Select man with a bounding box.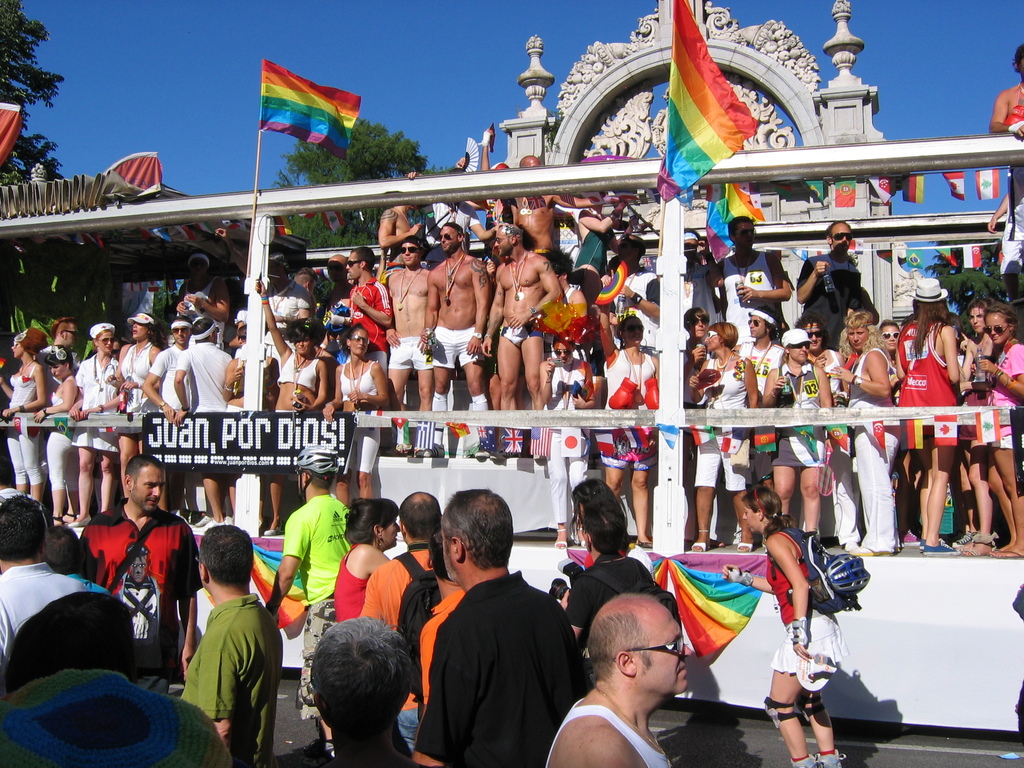
BBox(427, 226, 489, 416).
